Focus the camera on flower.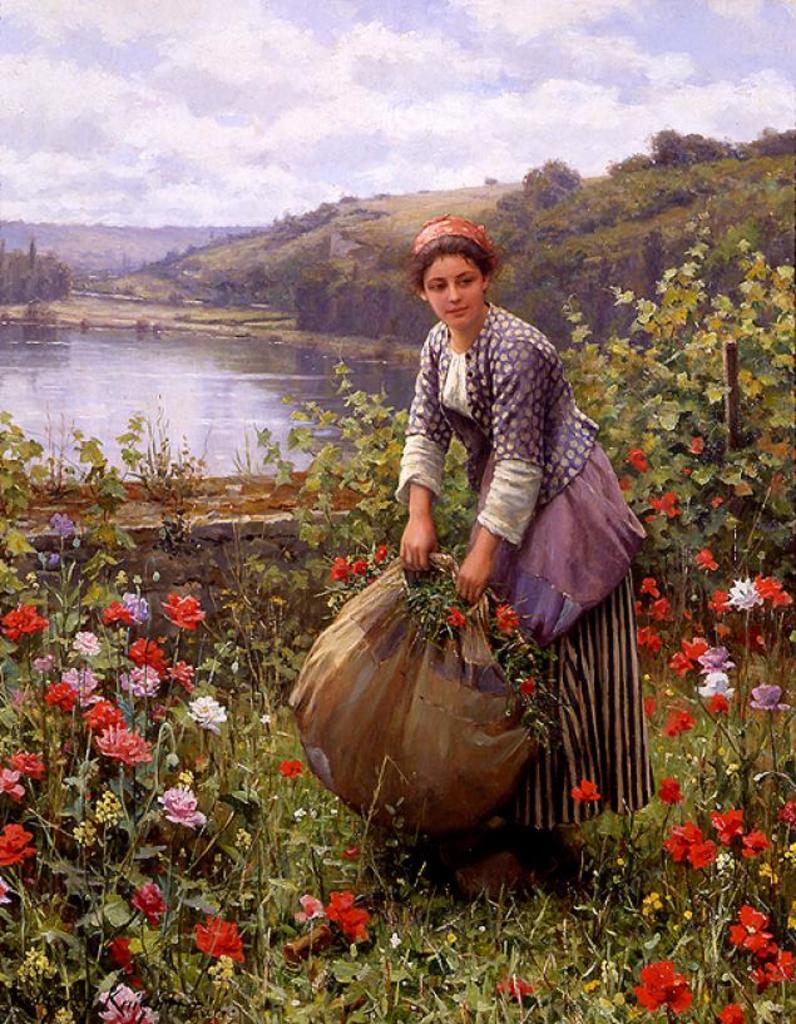
Focus region: (666, 822, 716, 871).
